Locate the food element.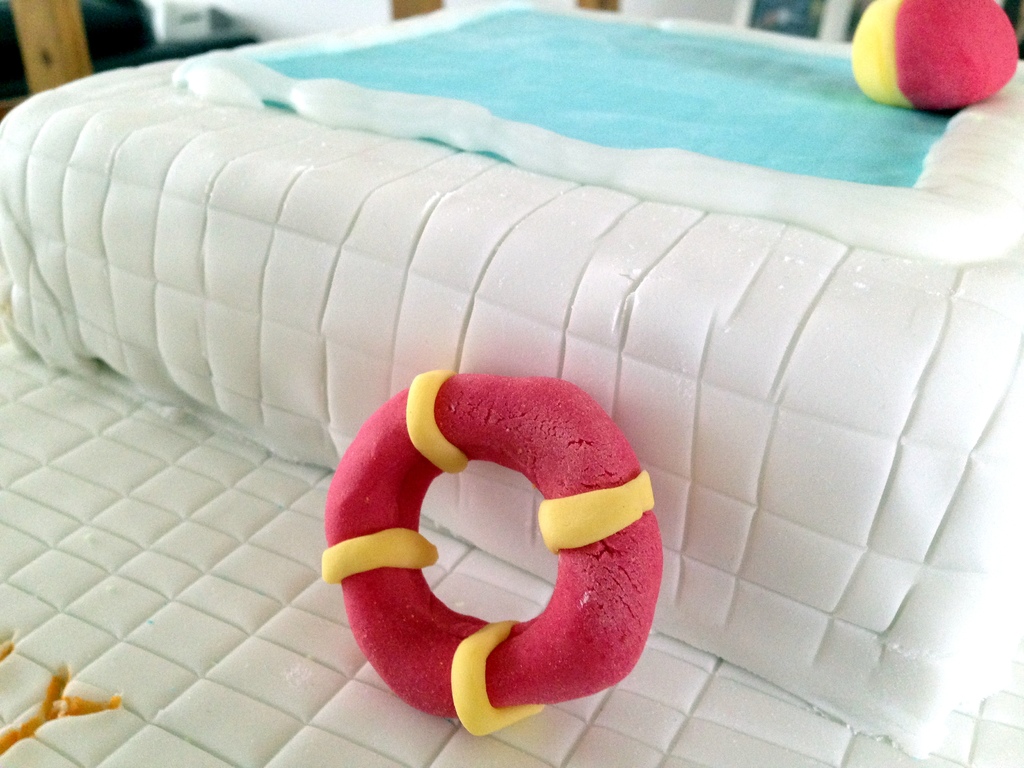
Element bbox: bbox=(322, 374, 657, 678).
